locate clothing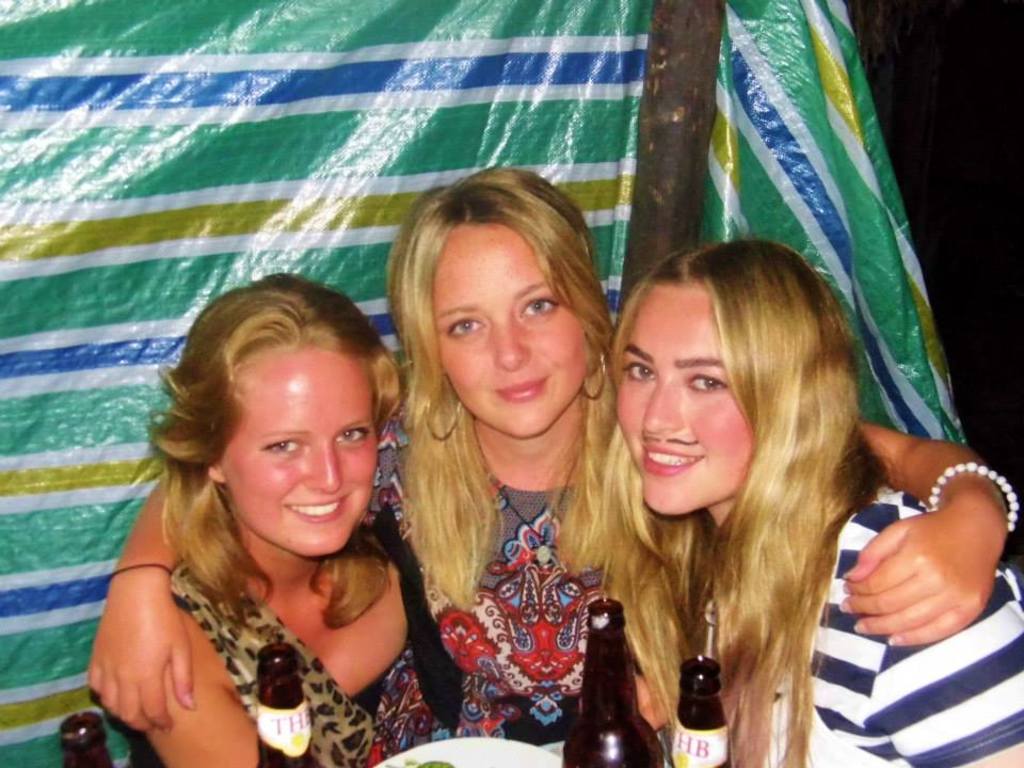
left=80, top=455, right=453, bottom=753
